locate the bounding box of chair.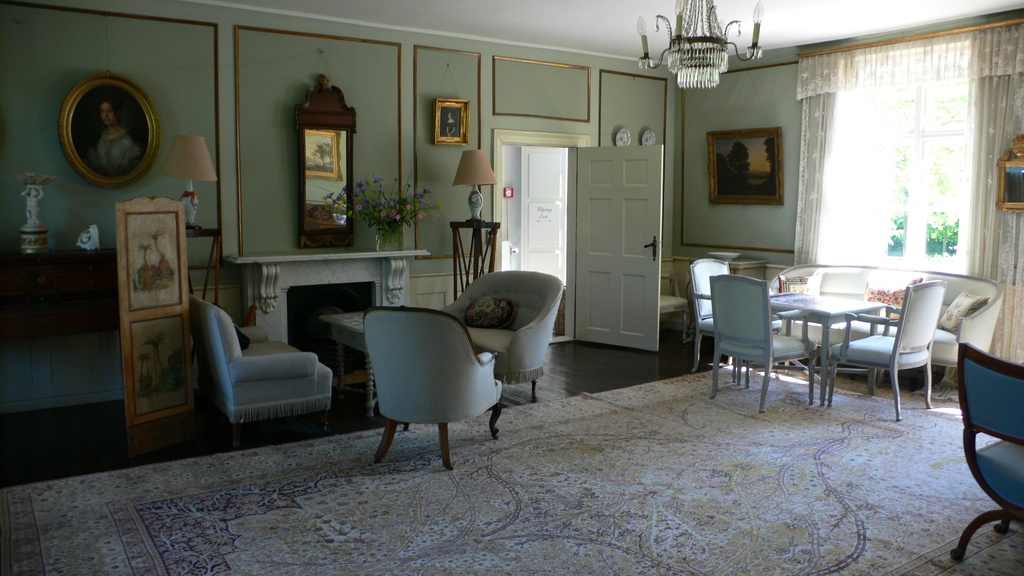
Bounding box: 184/295/337/445.
